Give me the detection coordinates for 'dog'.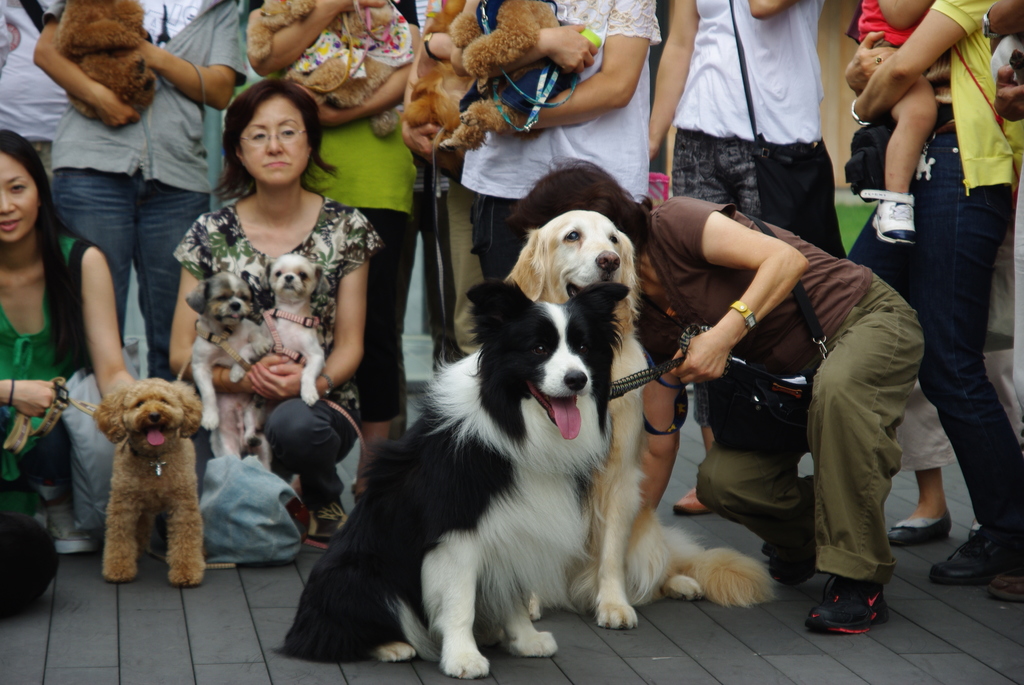
box=[246, 253, 325, 448].
